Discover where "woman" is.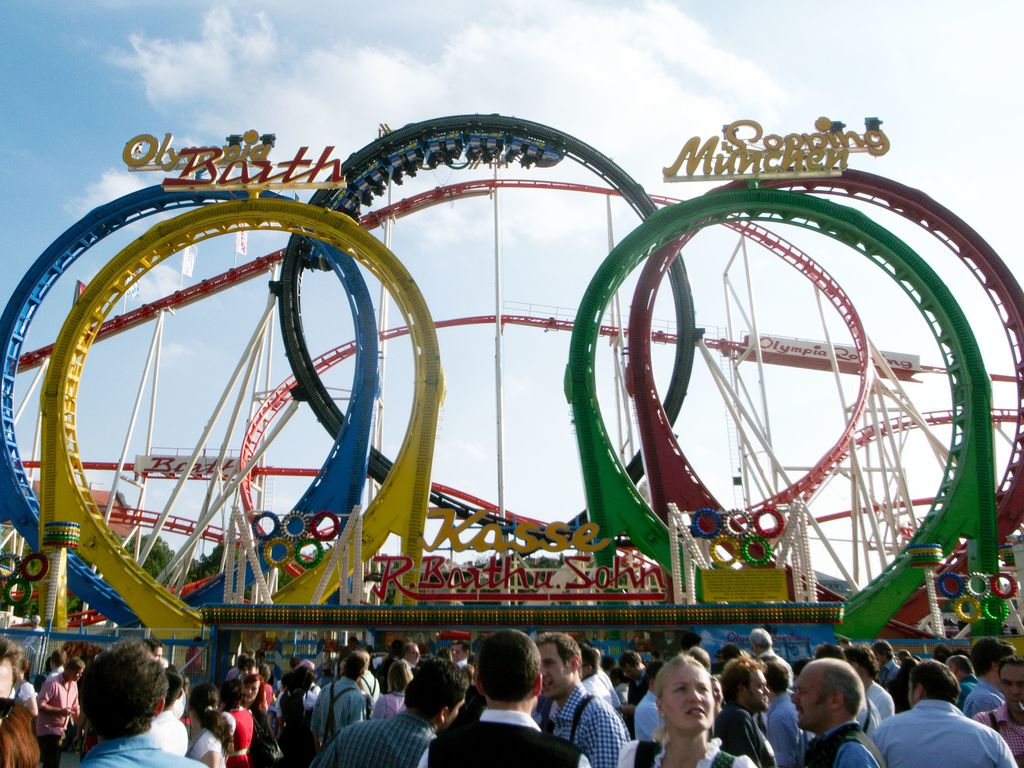
Discovered at rect(243, 676, 267, 721).
